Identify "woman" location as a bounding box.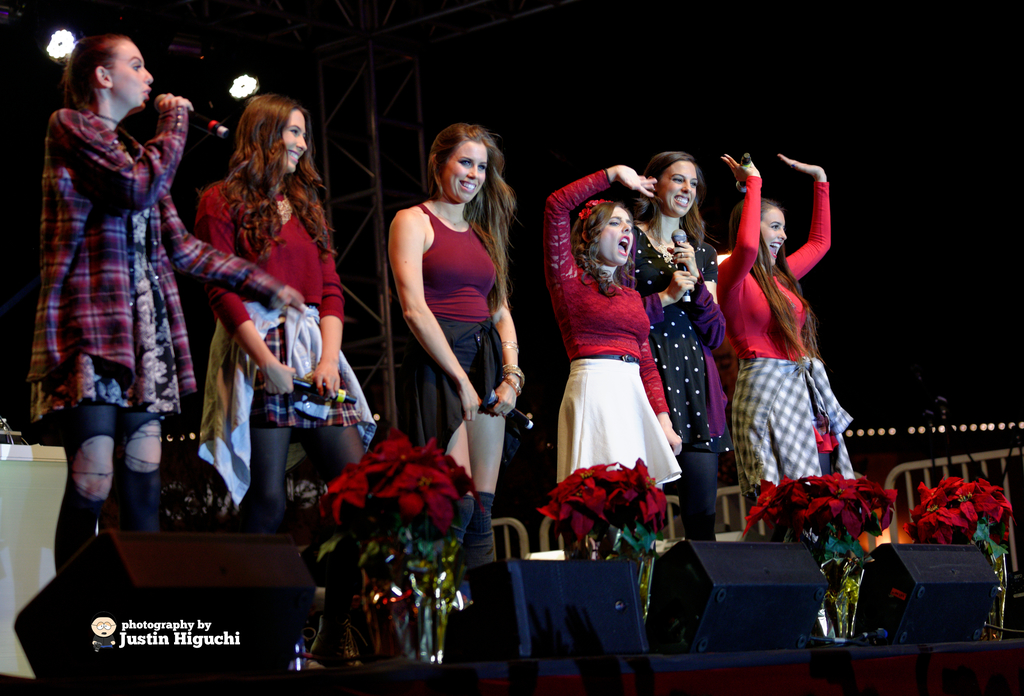
191,96,376,673.
